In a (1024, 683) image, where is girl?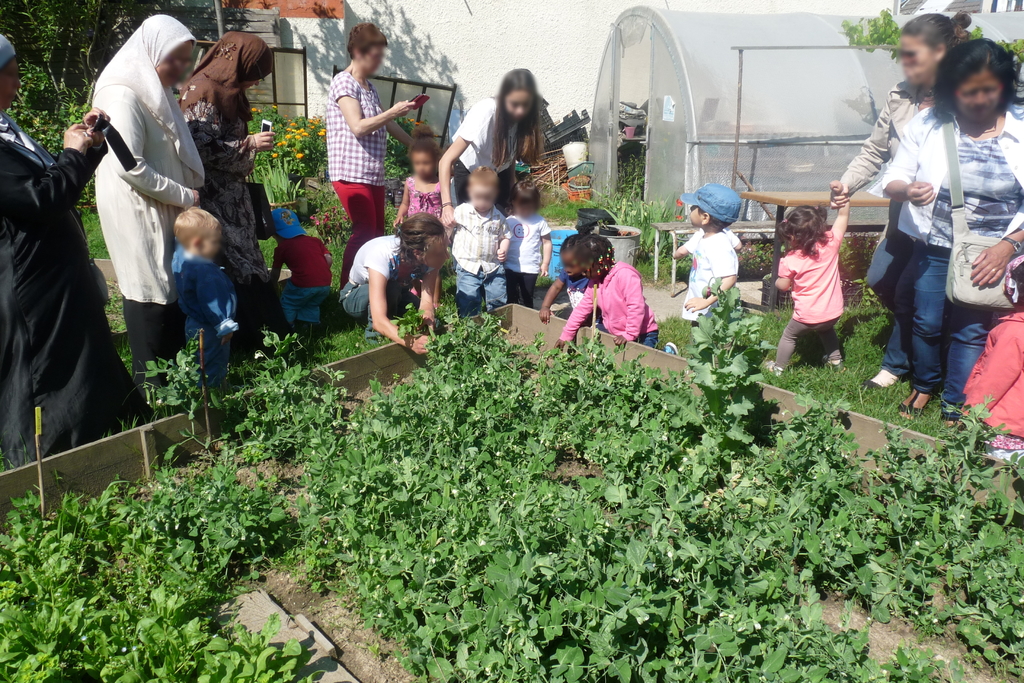
detection(499, 186, 555, 299).
